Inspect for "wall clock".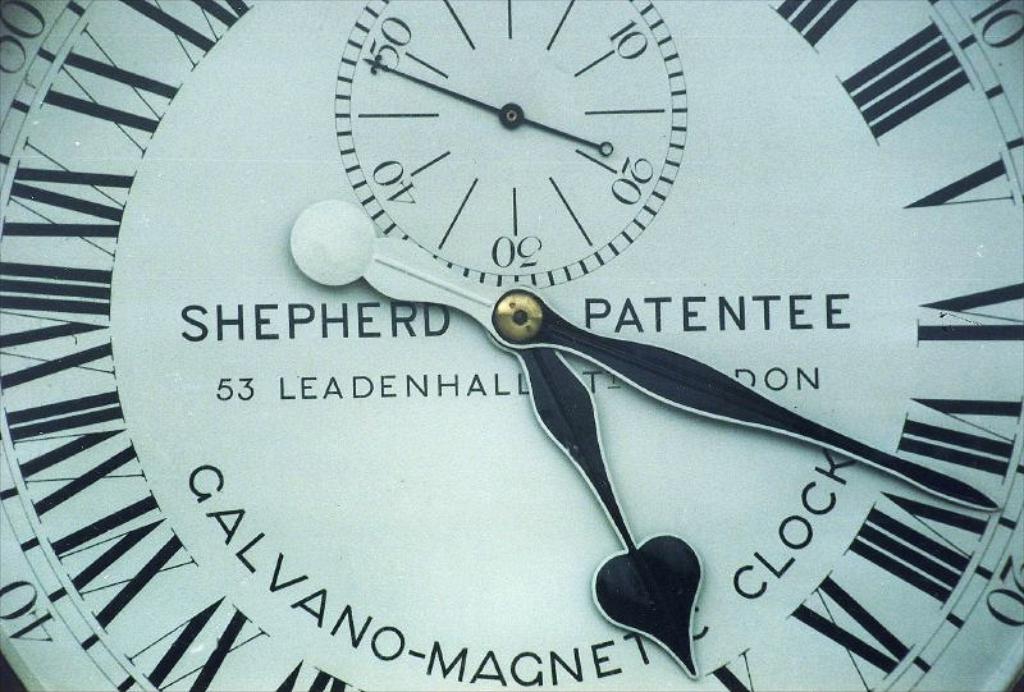
Inspection: (9,1,1020,691).
